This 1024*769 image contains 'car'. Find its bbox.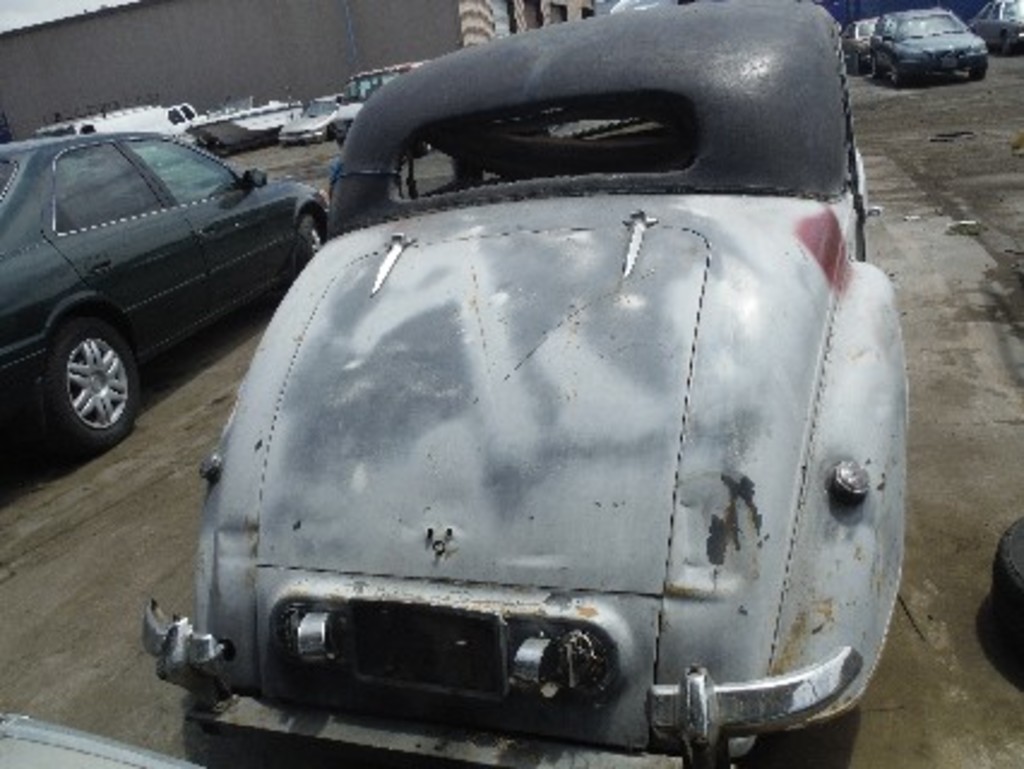
<box>839,17,897,74</box>.
